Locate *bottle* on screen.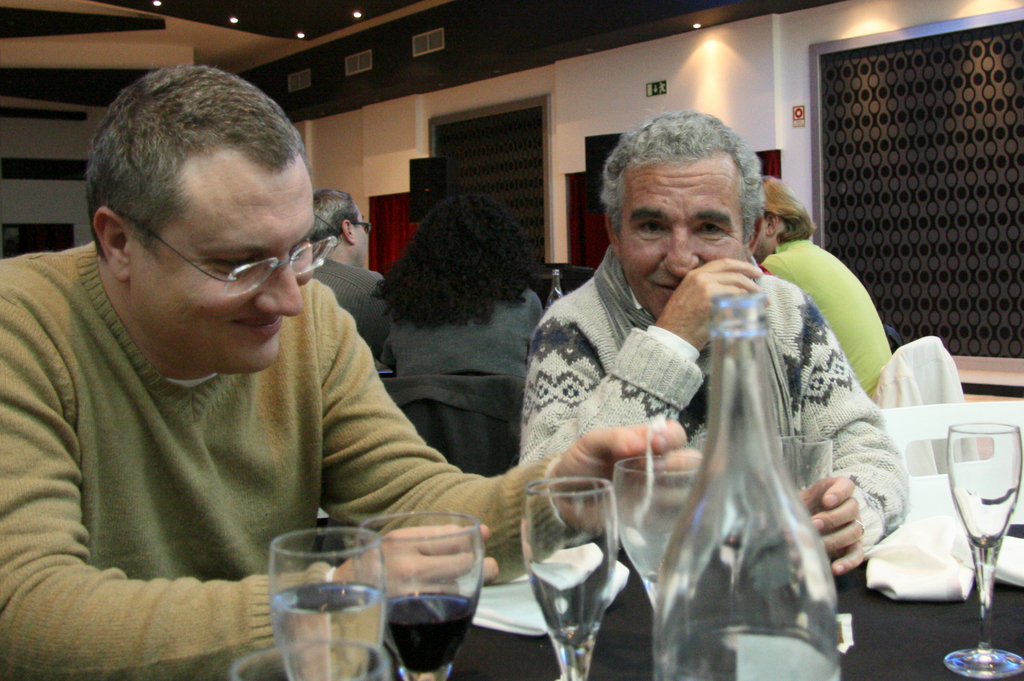
On screen at 663:254:877:677.
